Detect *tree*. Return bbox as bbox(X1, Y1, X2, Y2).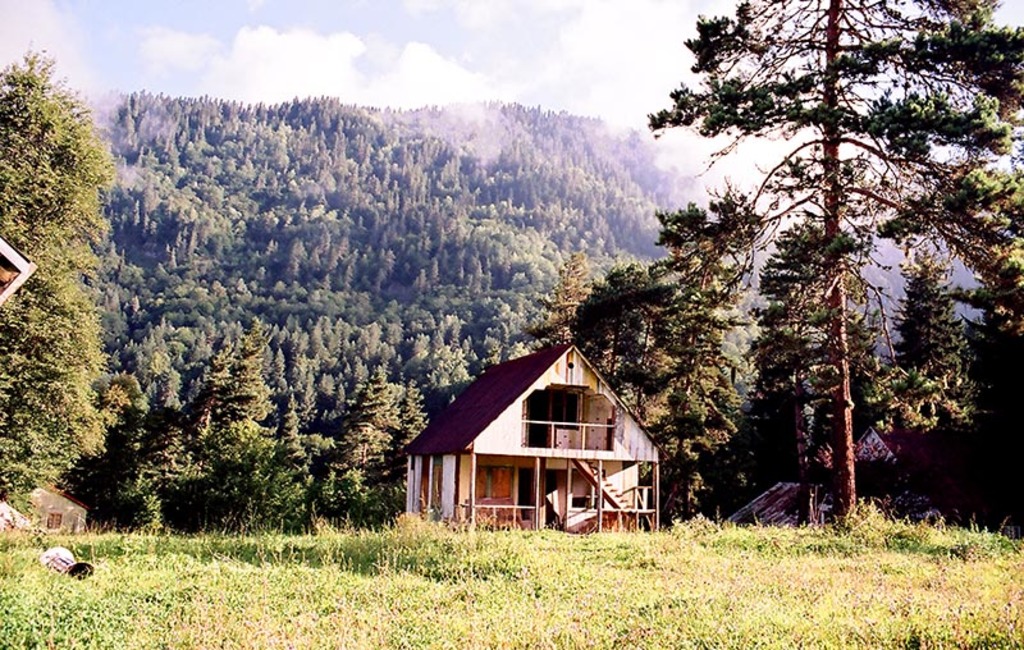
bbox(0, 44, 118, 521).
